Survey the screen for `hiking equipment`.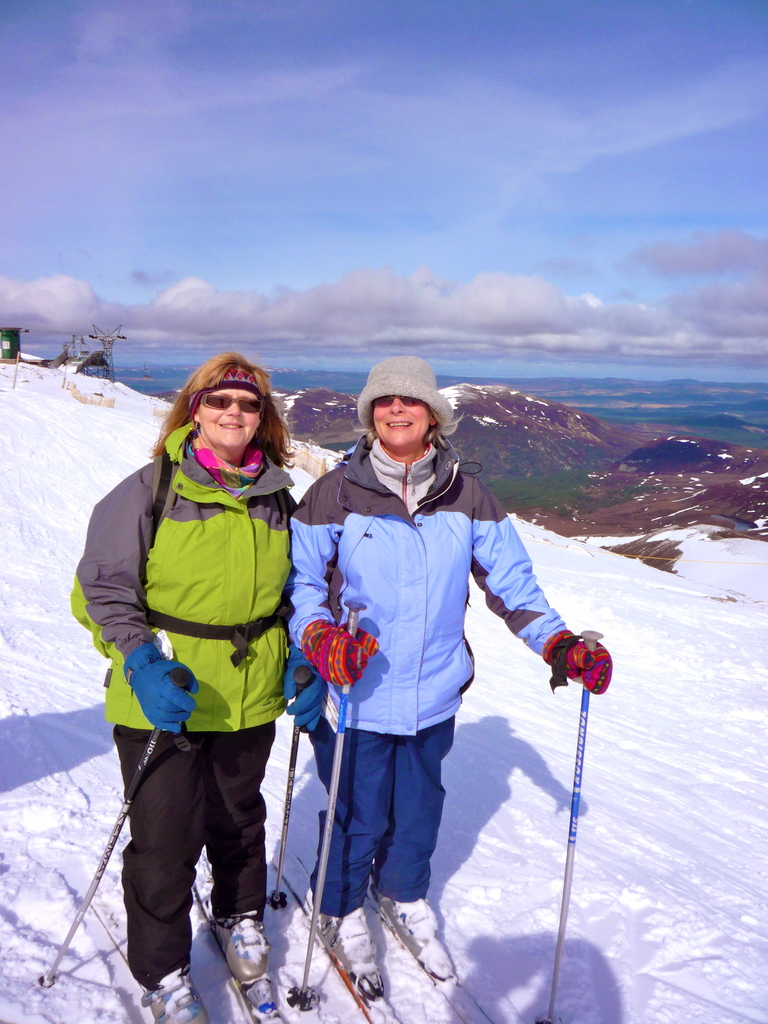
Survey found: bbox=(34, 662, 198, 995).
